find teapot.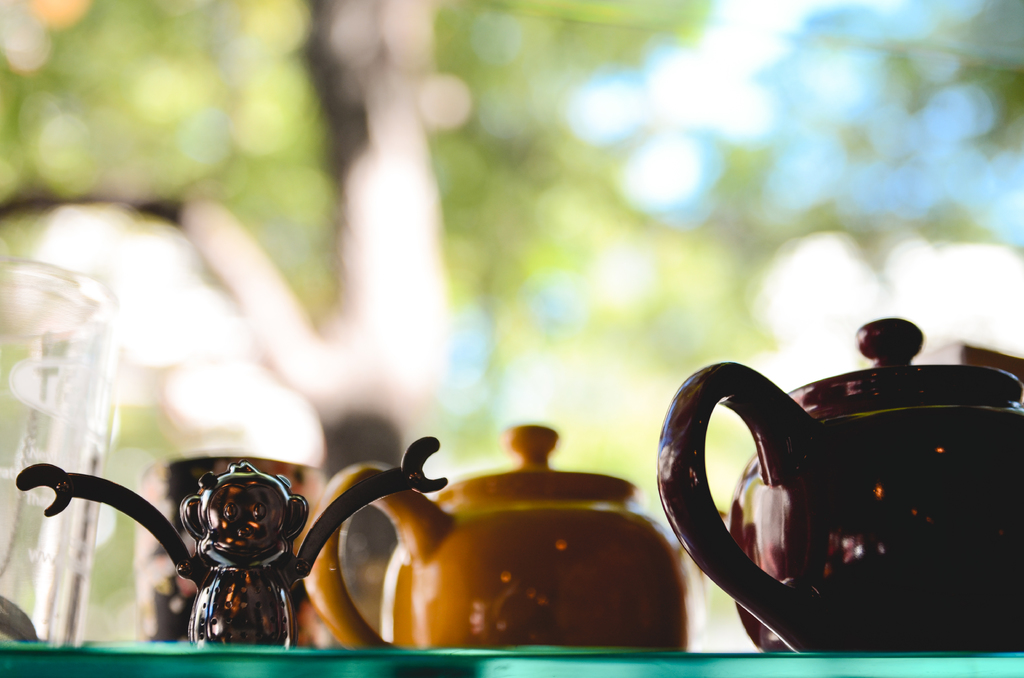
{"left": 658, "top": 317, "right": 1023, "bottom": 656}.
